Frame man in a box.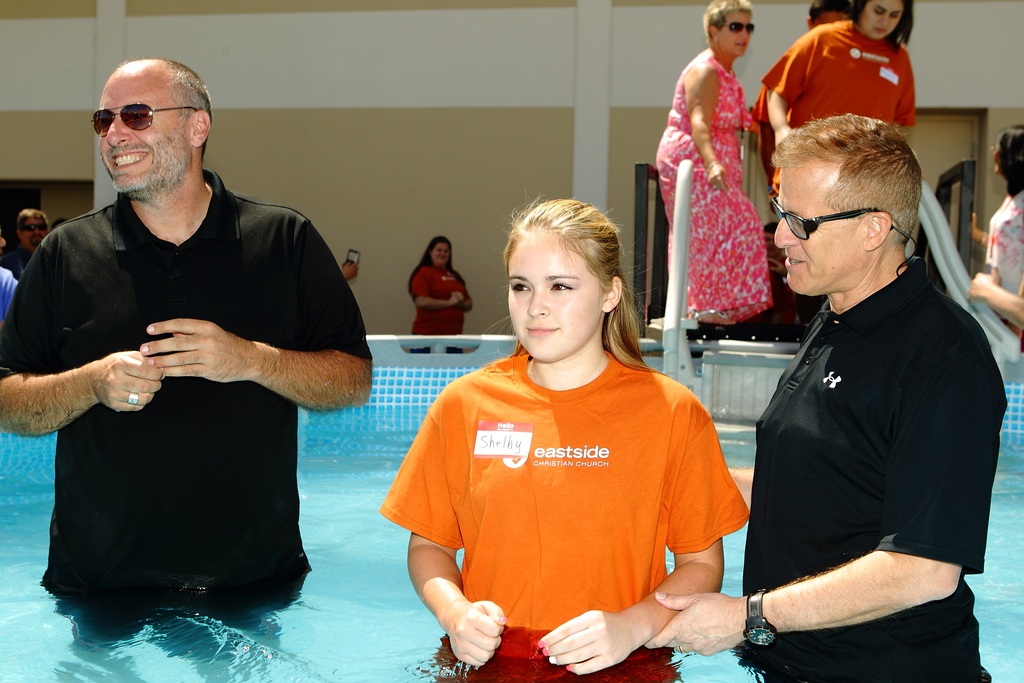
box(727, 85, 999, 680).
